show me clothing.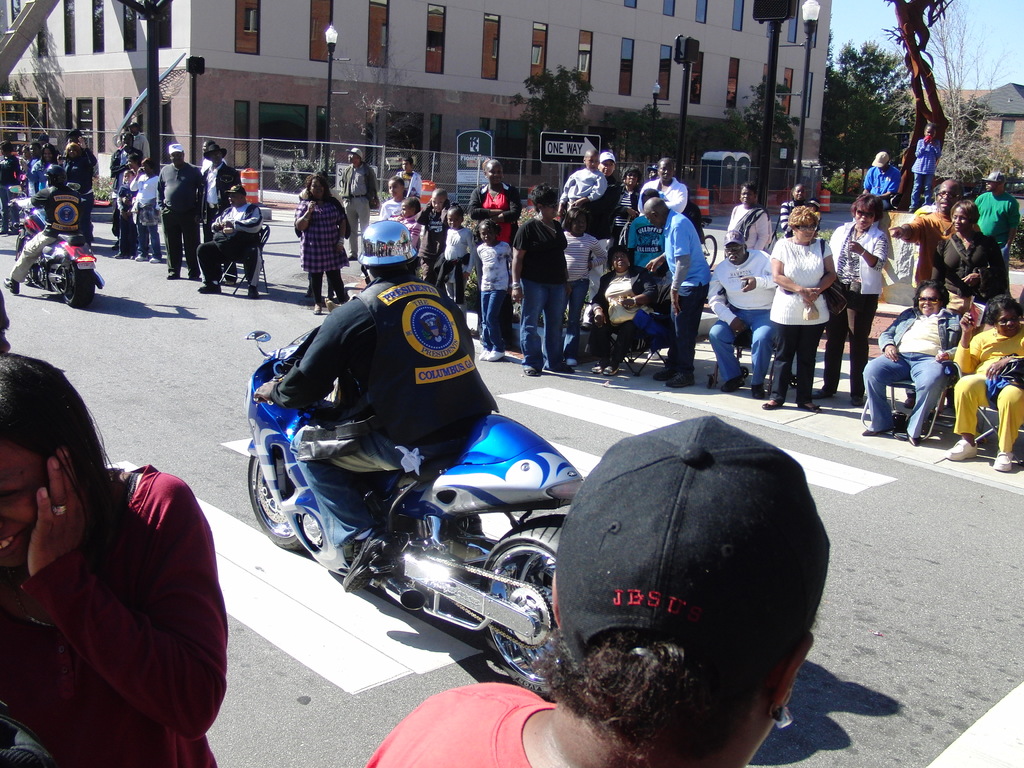
clothing is here: box(703, 318, 765, 383).
